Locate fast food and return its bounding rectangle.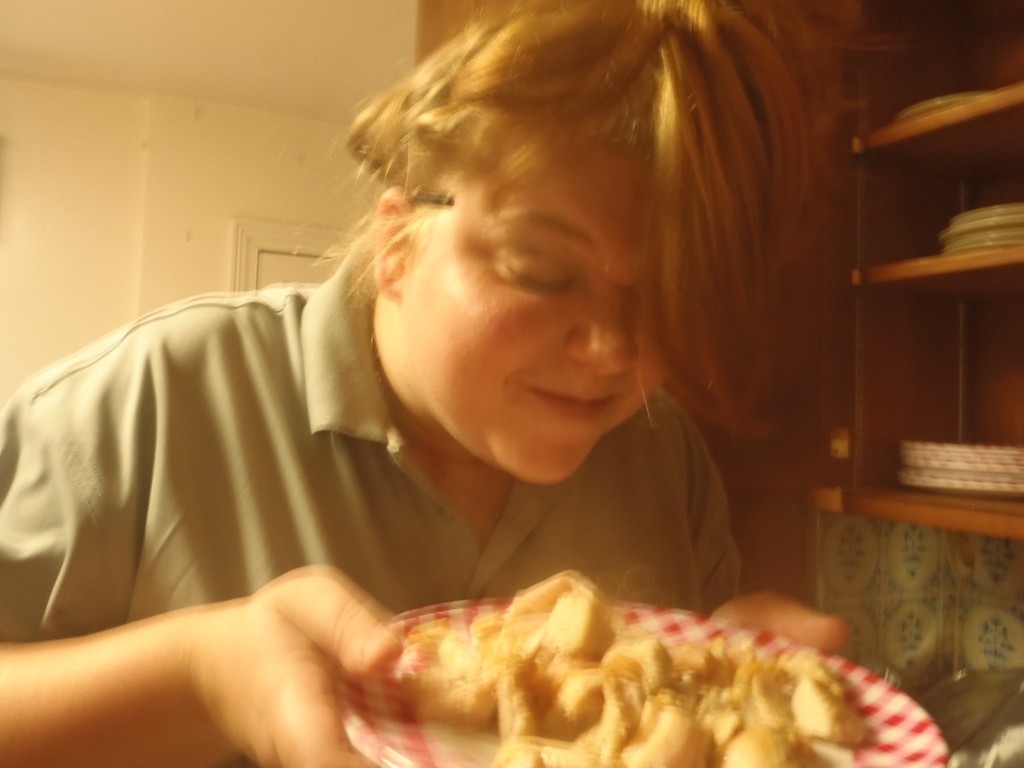
bbox=(310, 564, 938, 762).
